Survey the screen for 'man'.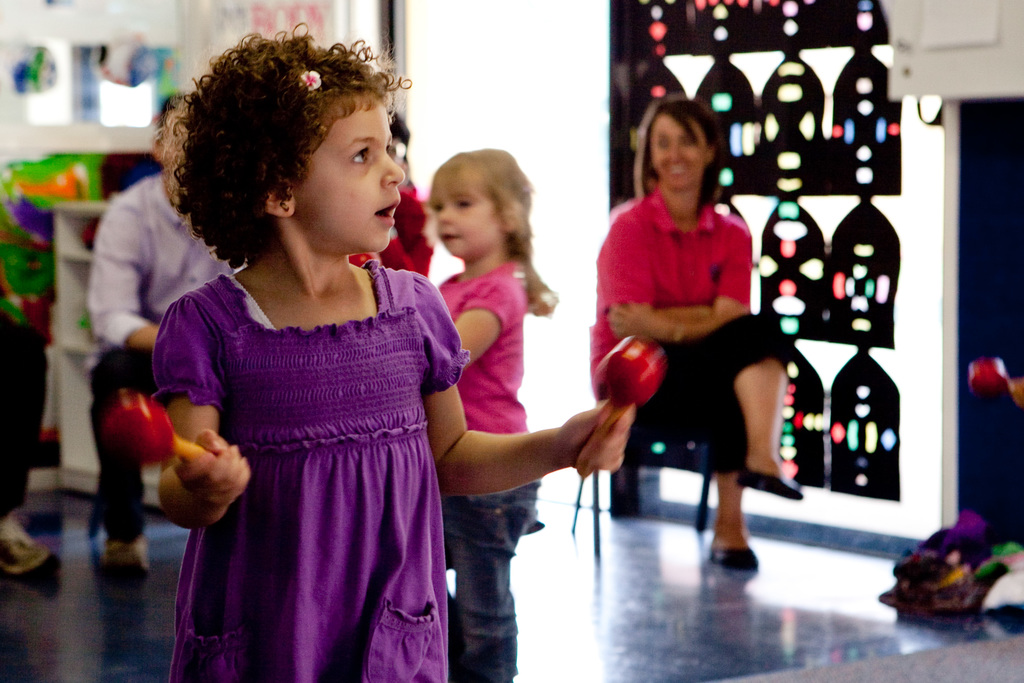
Survey found: <bbox>83, 84, 253, 585</bbox>.
